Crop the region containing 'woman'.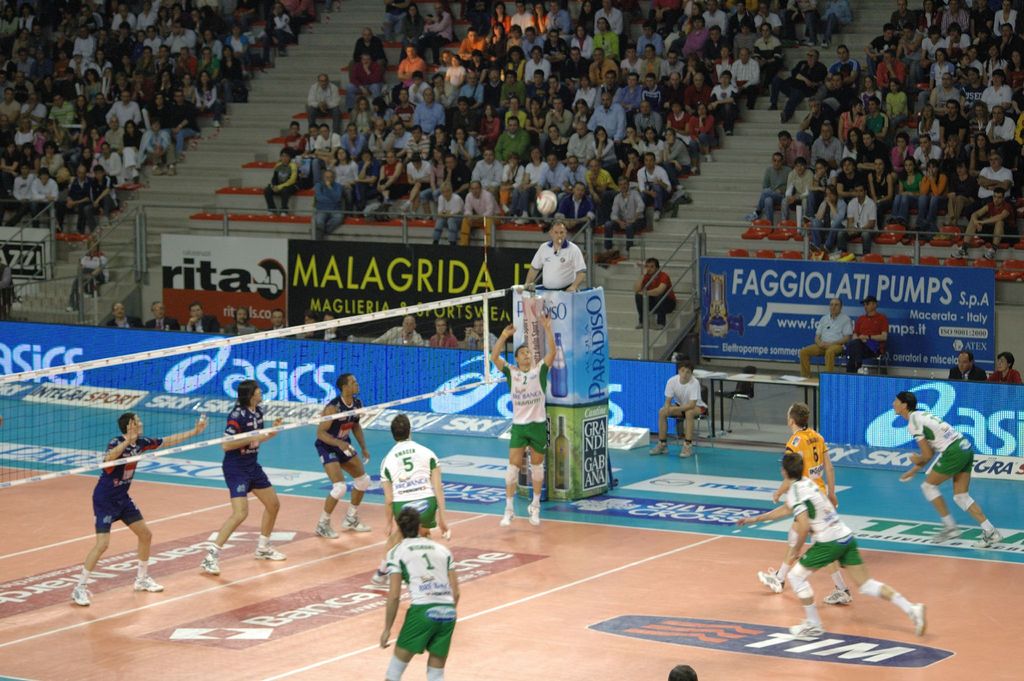
Crop region: region(715, 44, 739, 81).
